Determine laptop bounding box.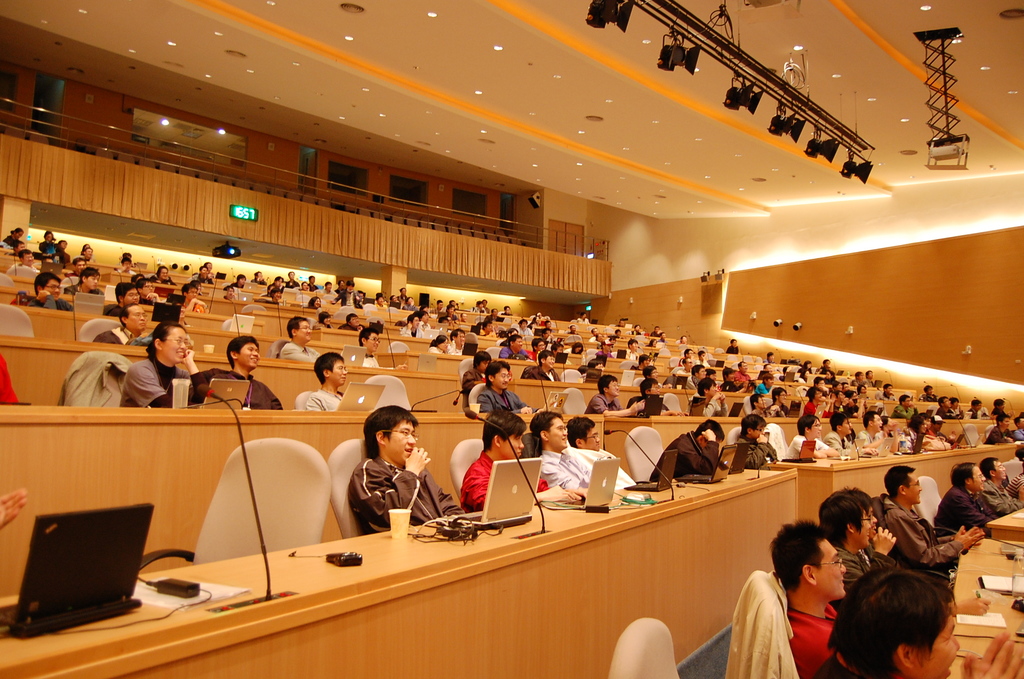
Determined: region(614, 347, 628, 361).
